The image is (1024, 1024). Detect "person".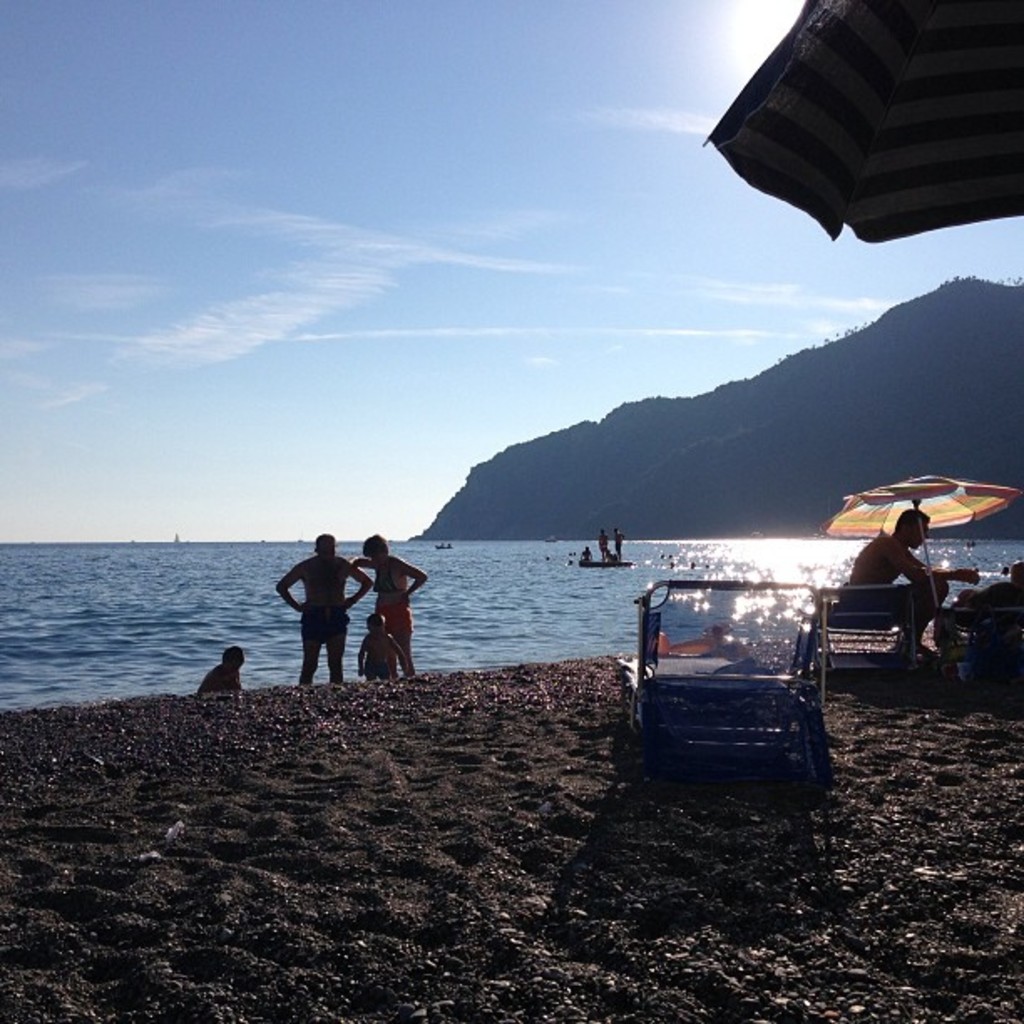
Detection: 269 530 380 686.
